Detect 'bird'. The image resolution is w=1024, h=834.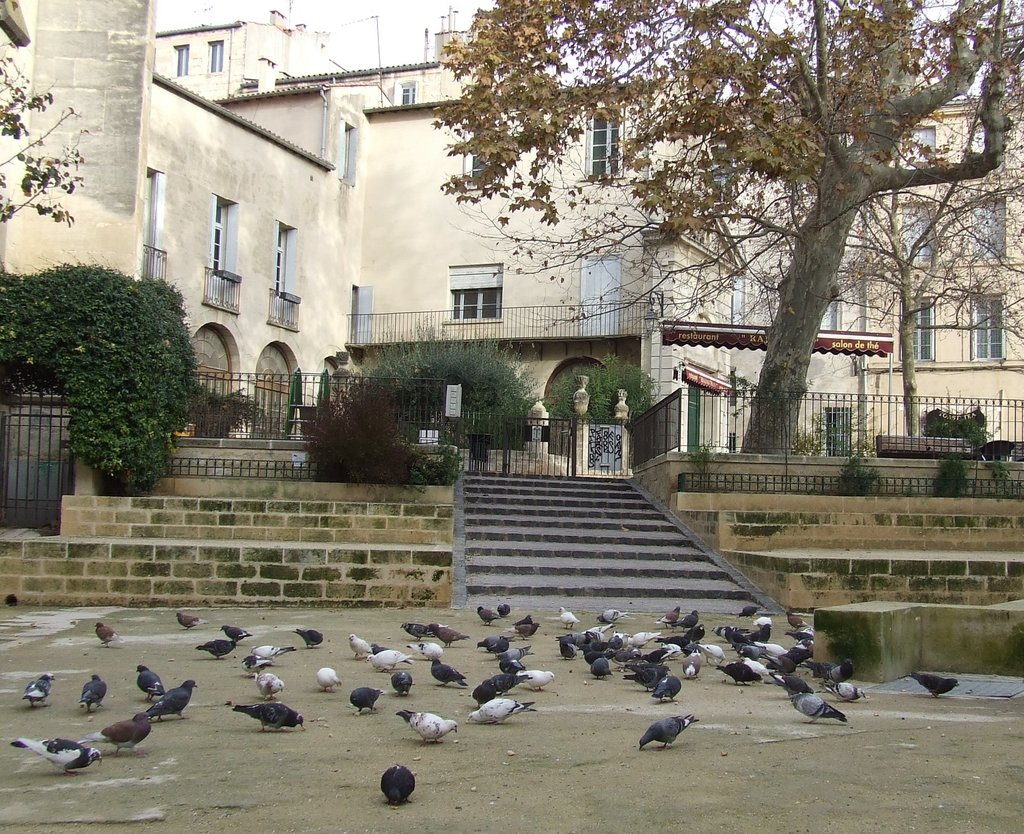
[left=379, top=763, right=419, bottom=805].
